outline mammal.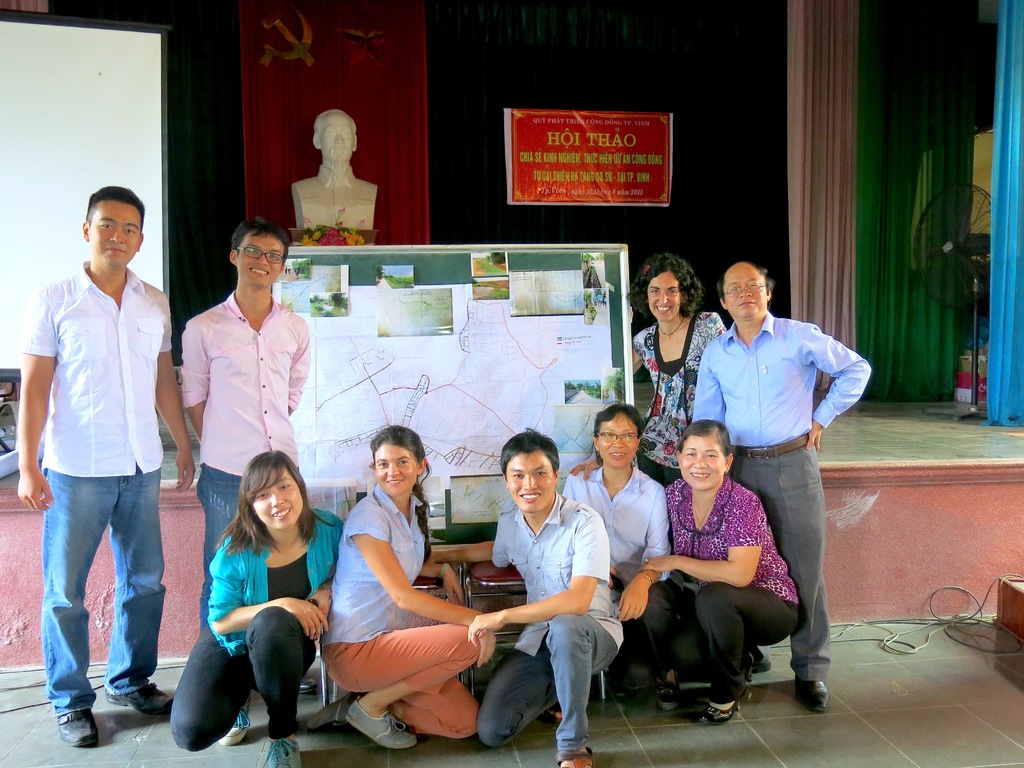
Outline: Rect(561, 400, 673, 715).
